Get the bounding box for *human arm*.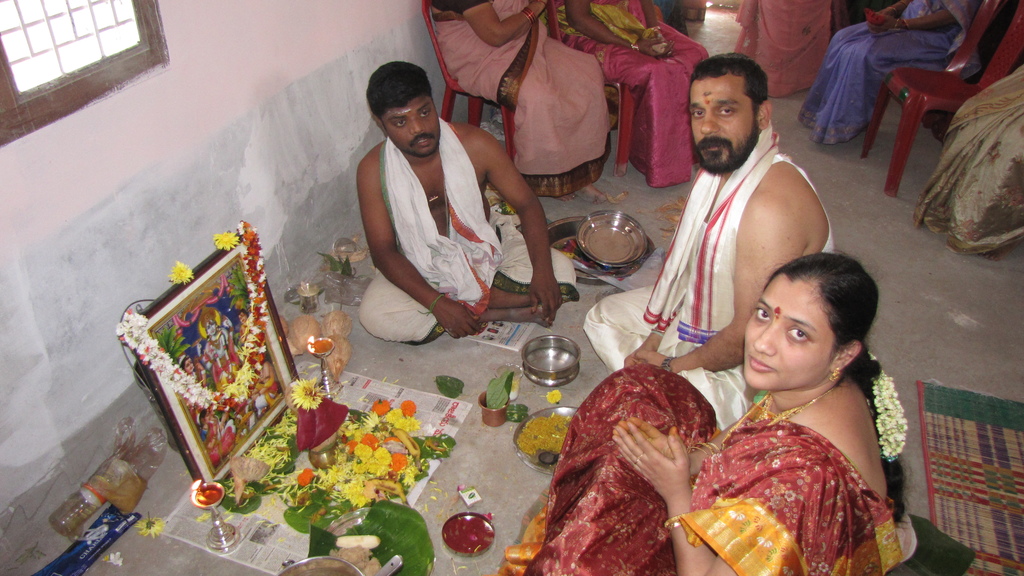
rect(637, 4, 669, 57).
